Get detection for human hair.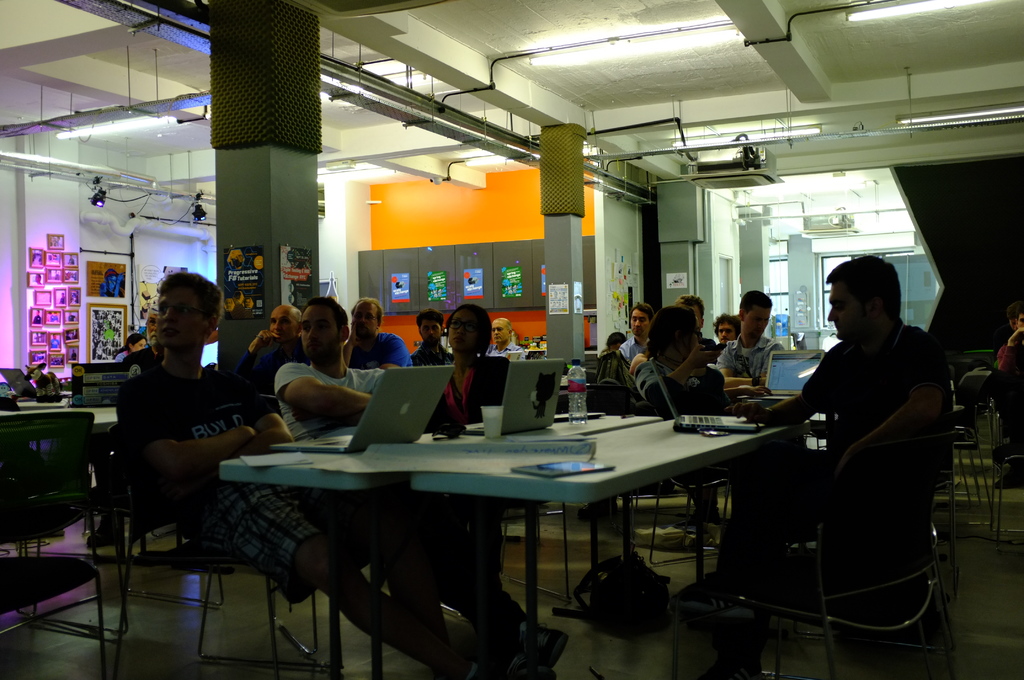
Detection: crop(732, 282, 771, 311).
